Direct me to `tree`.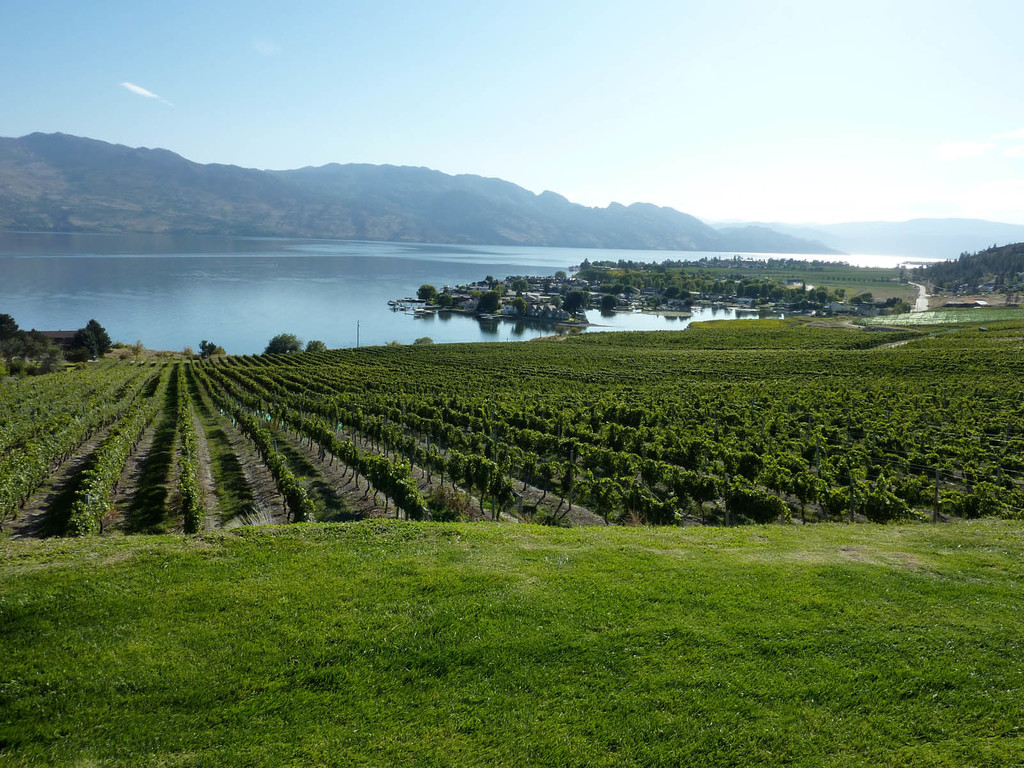
Direction: bbox(706, 282, 751, 289).
